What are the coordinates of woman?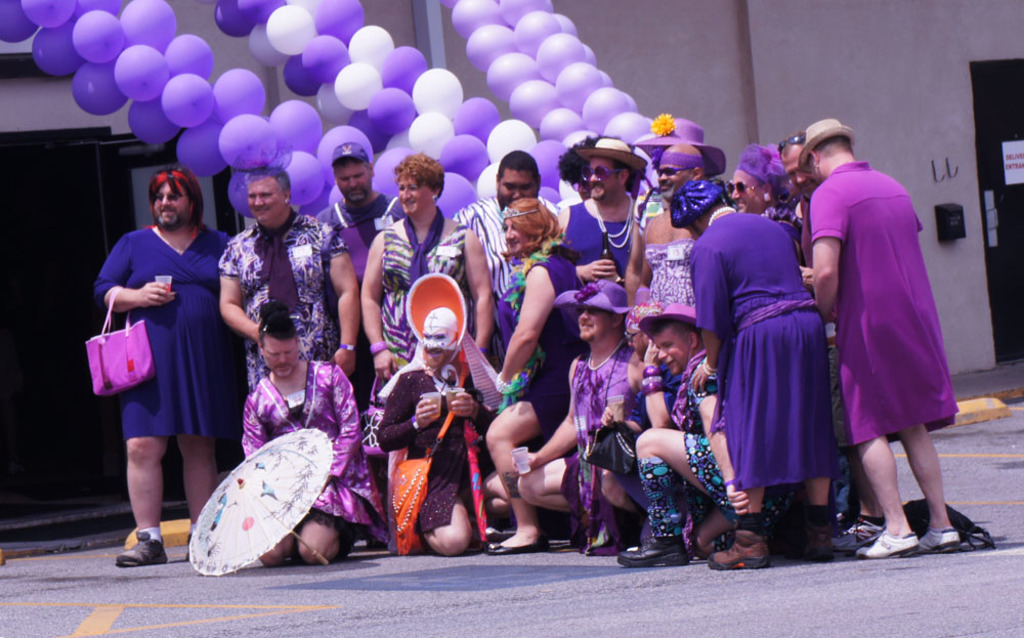
91 170 241 552.
